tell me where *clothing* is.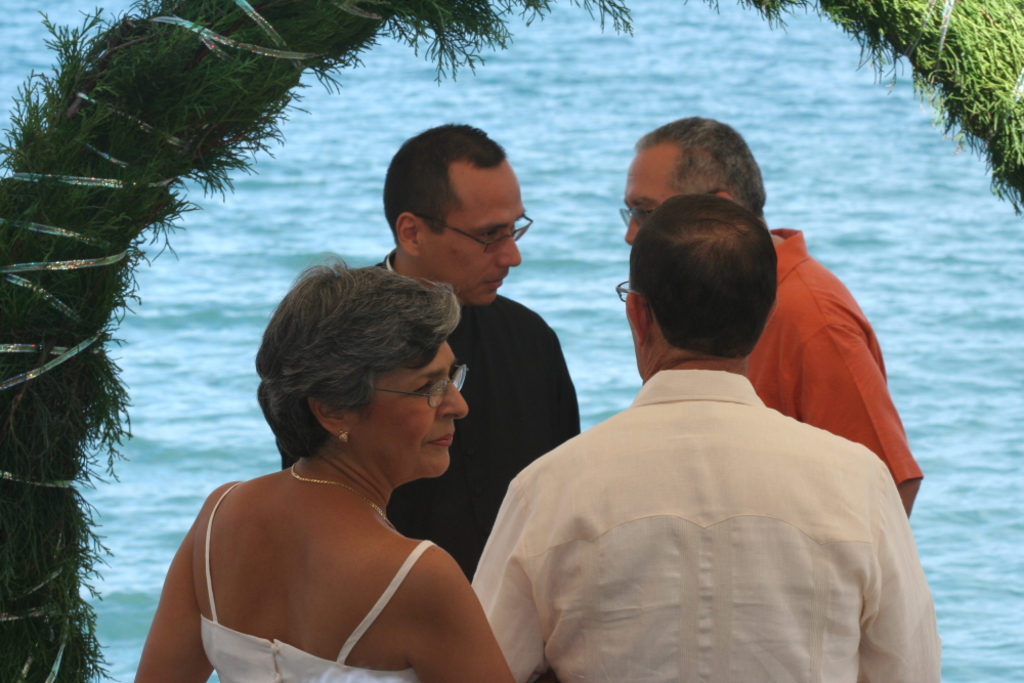
*clothing* is at crop(492, 299, 956, 673).
